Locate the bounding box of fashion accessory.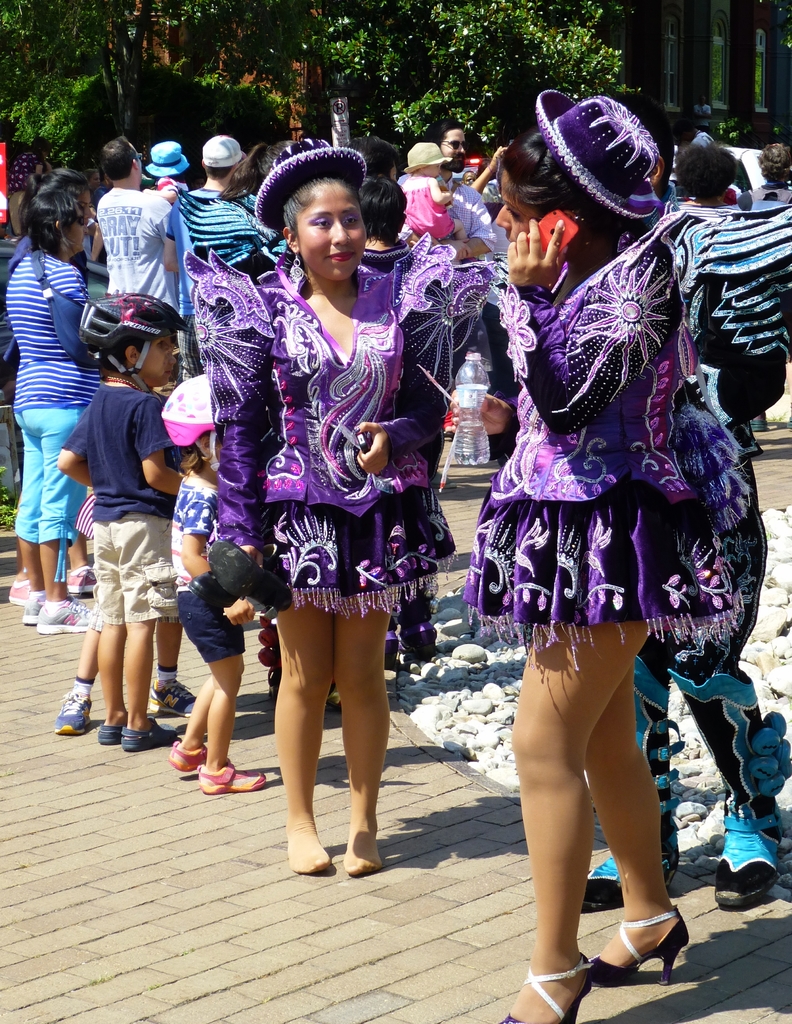
Bounding box: 531,85,670,225.
